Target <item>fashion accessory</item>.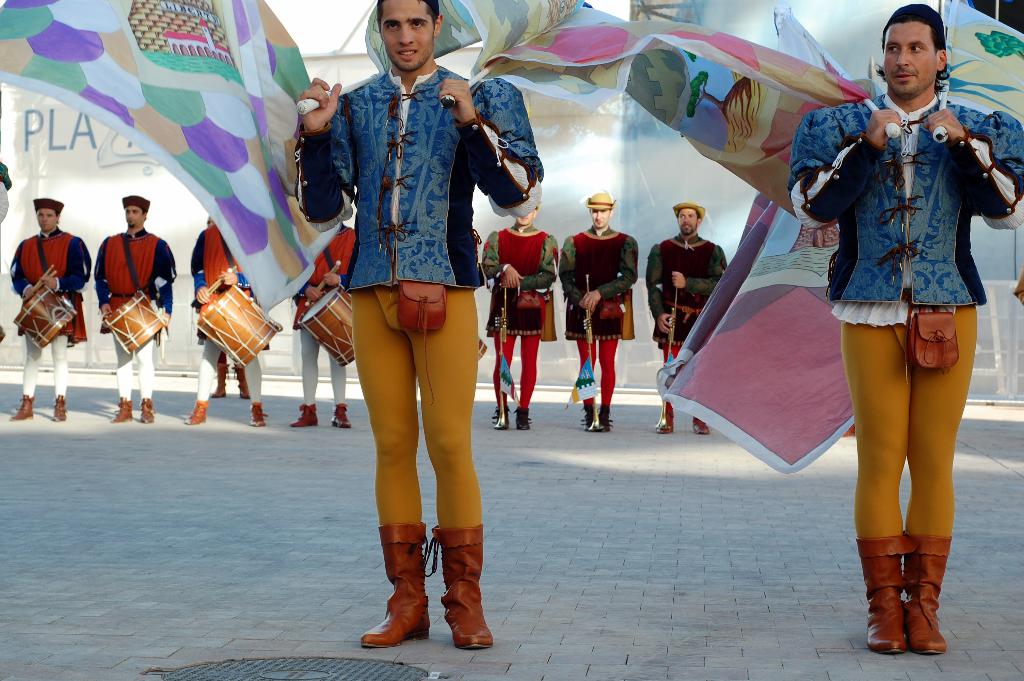
Target region: (left=583, top=406, right=592, bottom=431).
